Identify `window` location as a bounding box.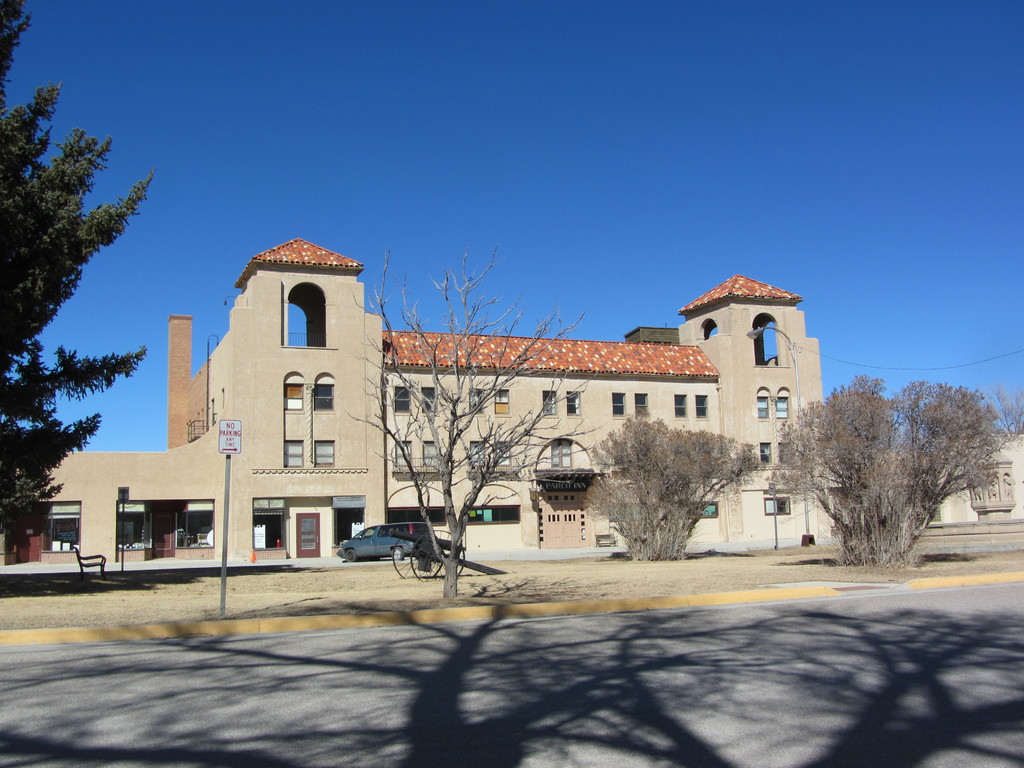
x1=493 y1=442 x2=510 y2=468.
